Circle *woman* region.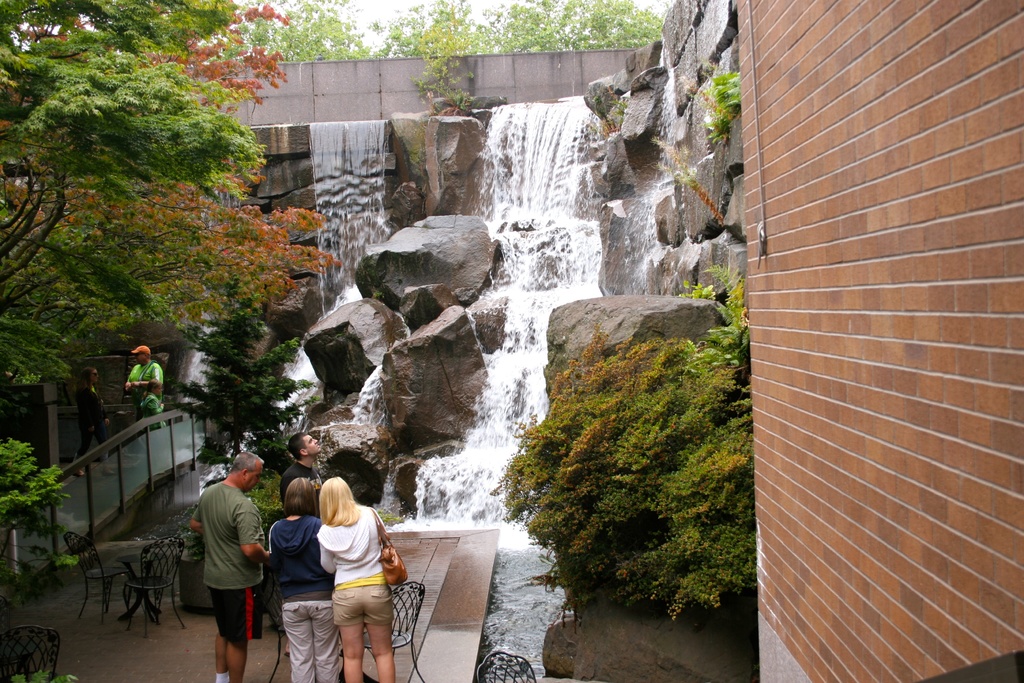
Region: x1=70, y1=366, x2=111, y2=476.
